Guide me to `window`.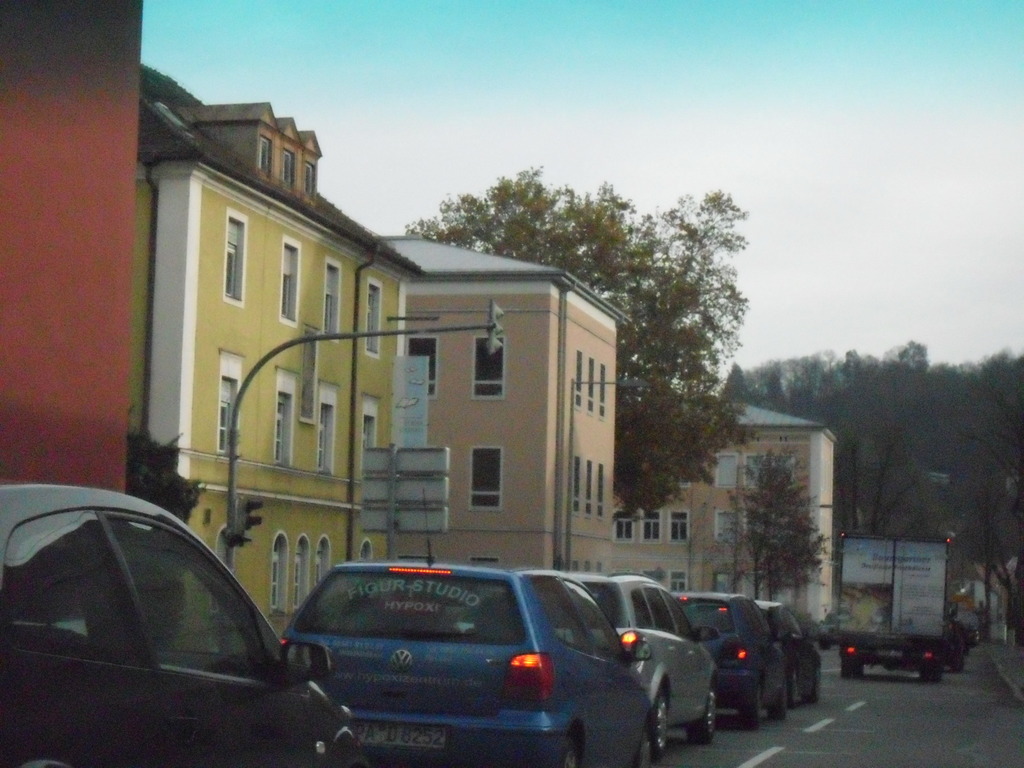
Guidance: {"x1": 599, "y1": 364, "x2": 609, "y2": 418}.
